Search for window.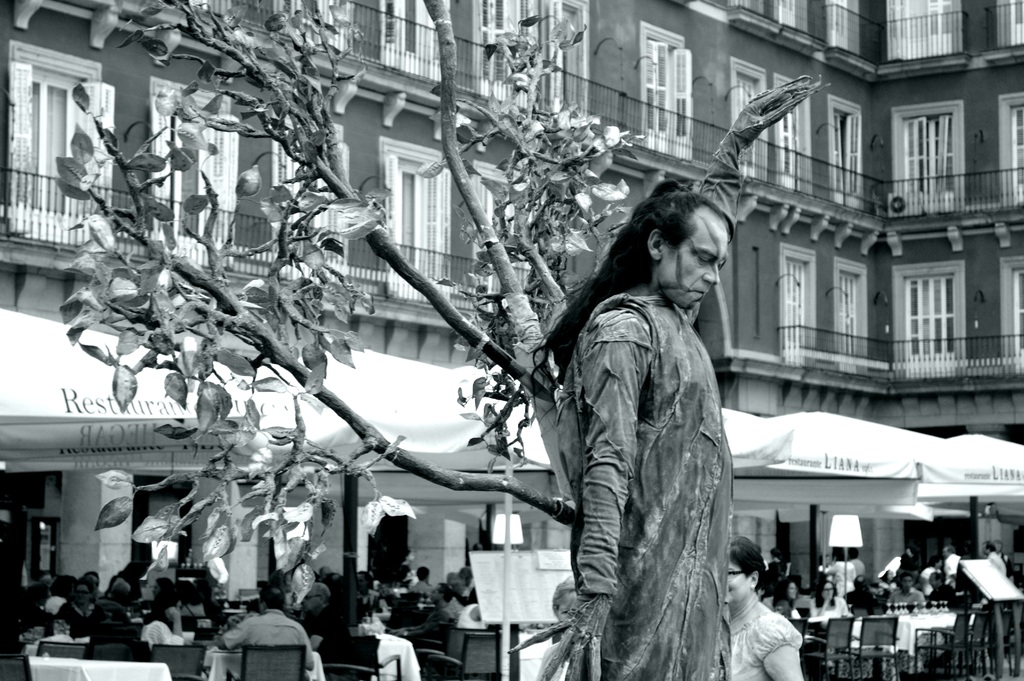
Found at pyautogui.locateOnScreen(476, 168, 525, 314).
